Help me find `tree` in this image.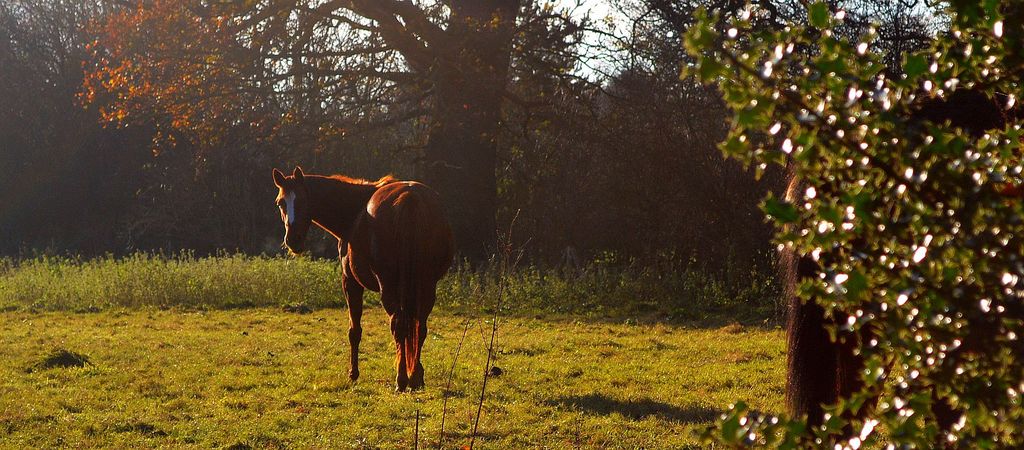
Found it: detection(667, 0, 1023, 449).
